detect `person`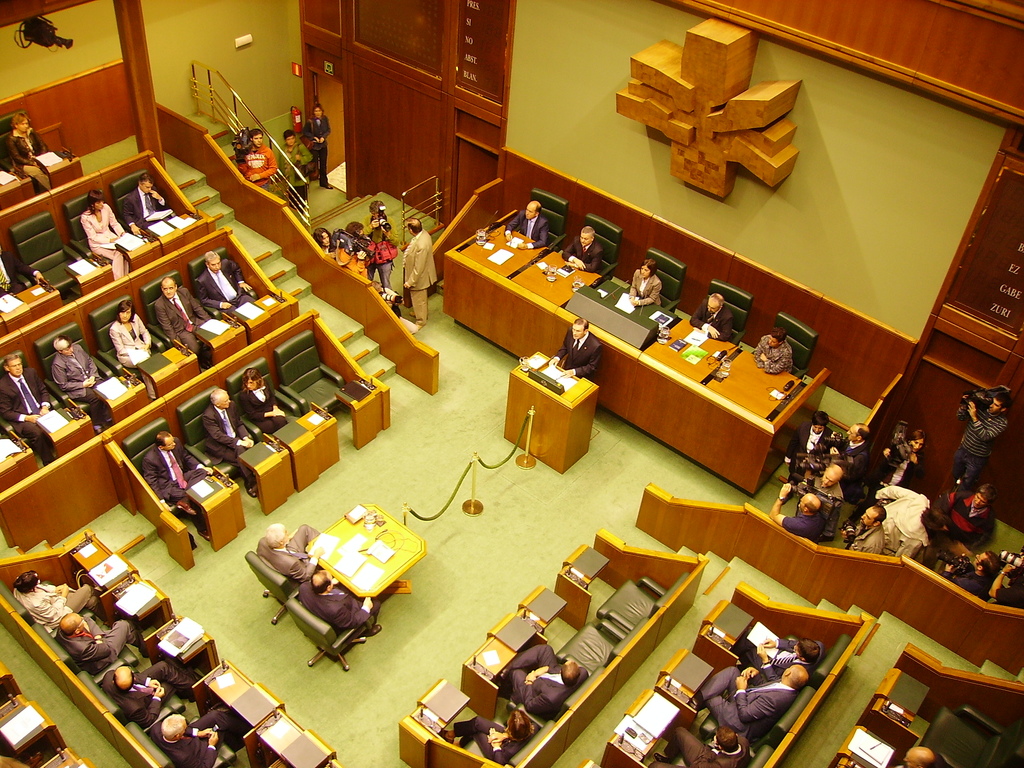
<region>240, 369, 278, 429</region>
